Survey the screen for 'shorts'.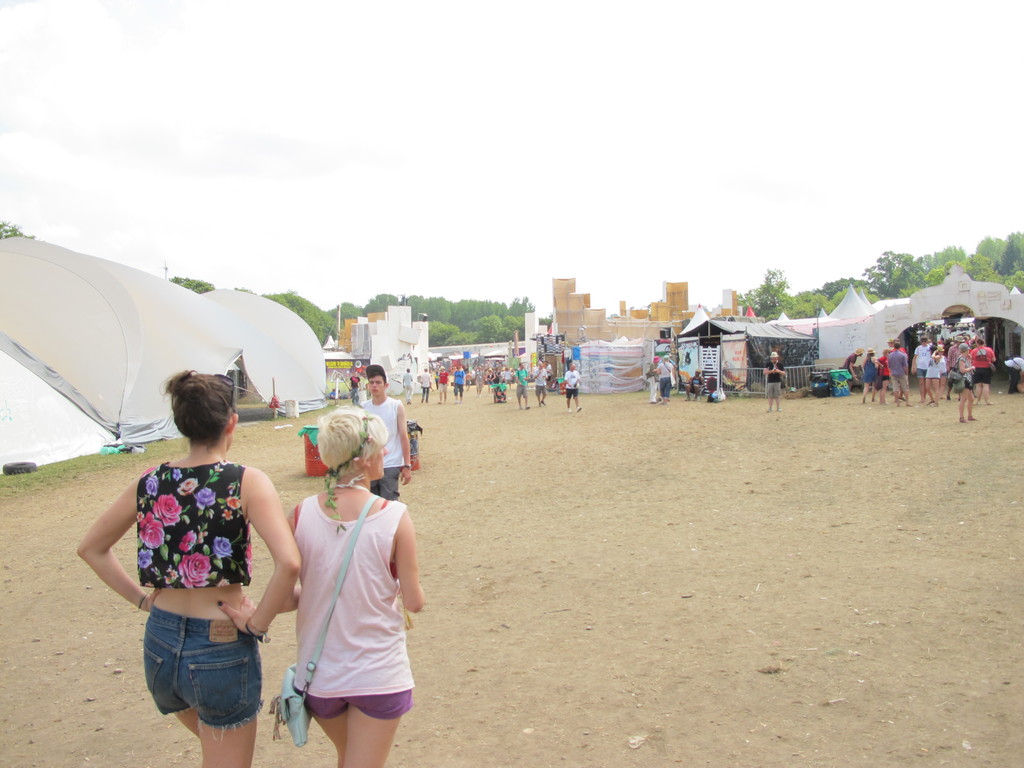
Survey found: [535, 386, 546, 392].
